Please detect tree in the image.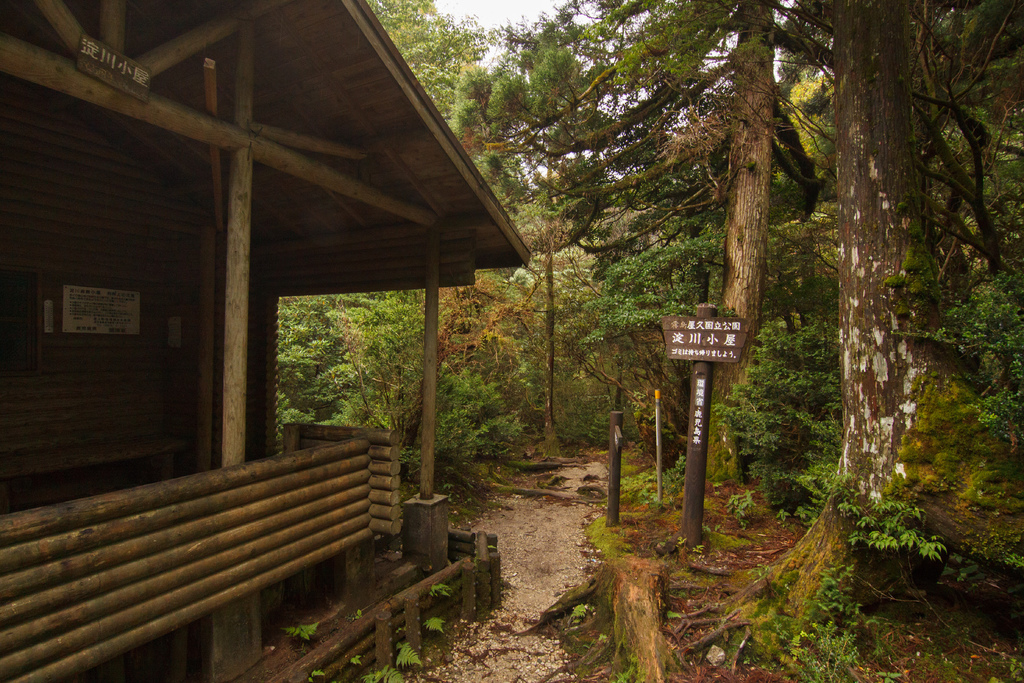
x1=490, y1=0, x2=1022, y2=673.
